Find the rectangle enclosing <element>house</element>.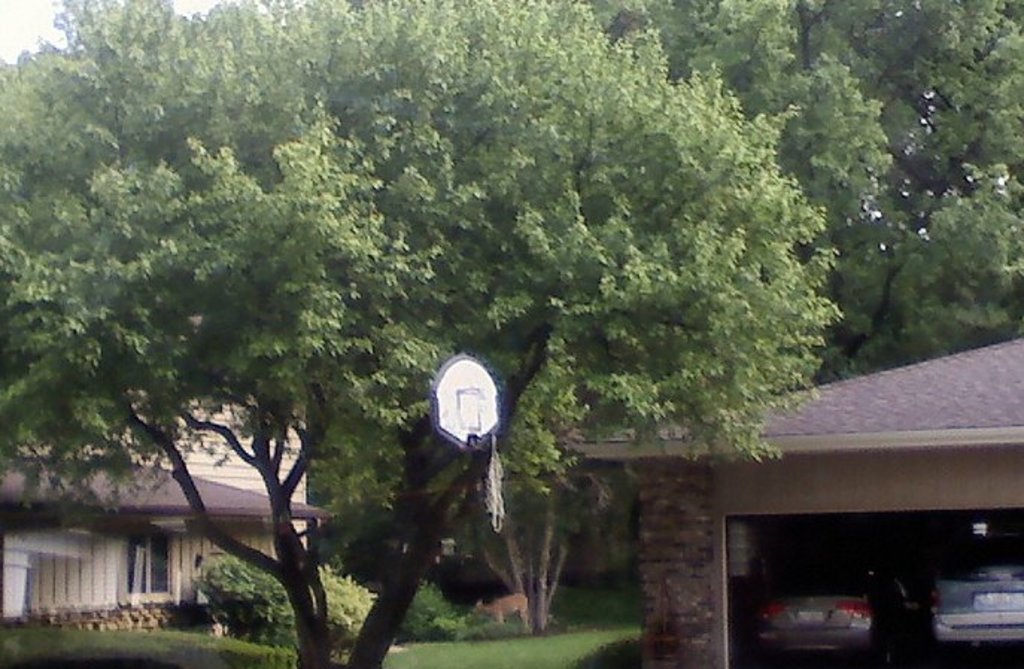
box(0, 435, 313, 632).
